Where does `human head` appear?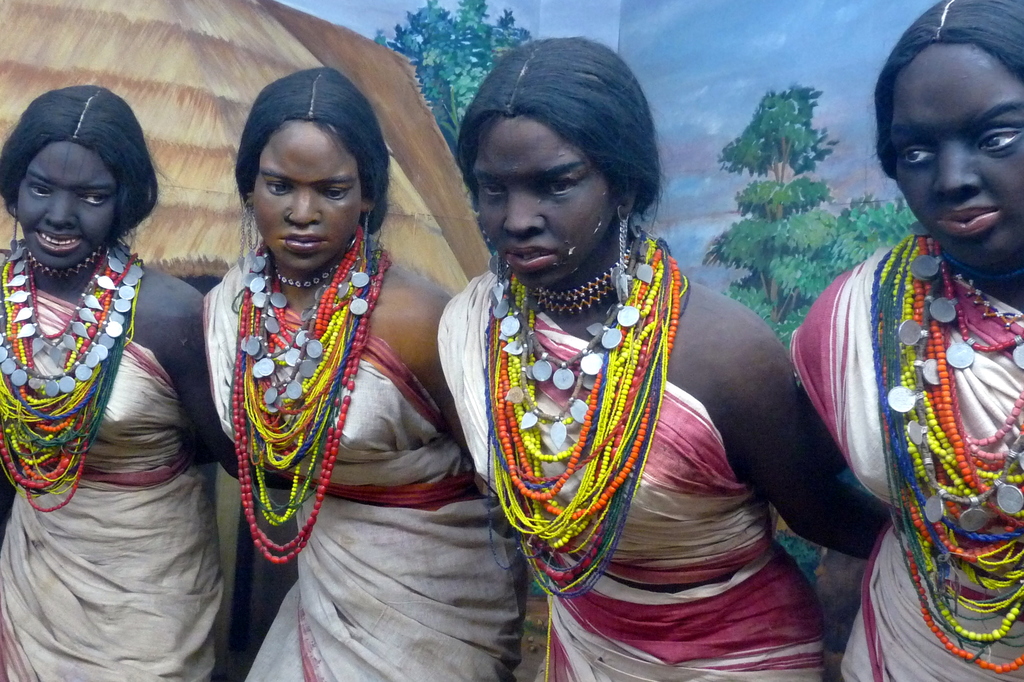
Appears at (883,4,1023,241).
